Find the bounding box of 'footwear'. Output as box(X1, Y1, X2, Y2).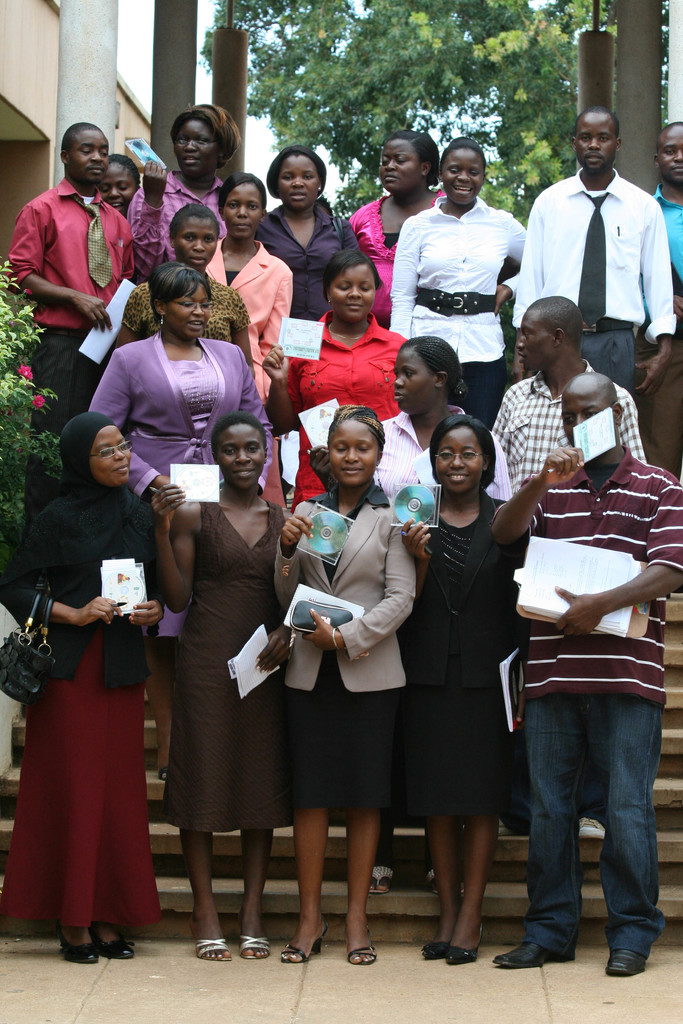
box(436, 931, 482, 961).
